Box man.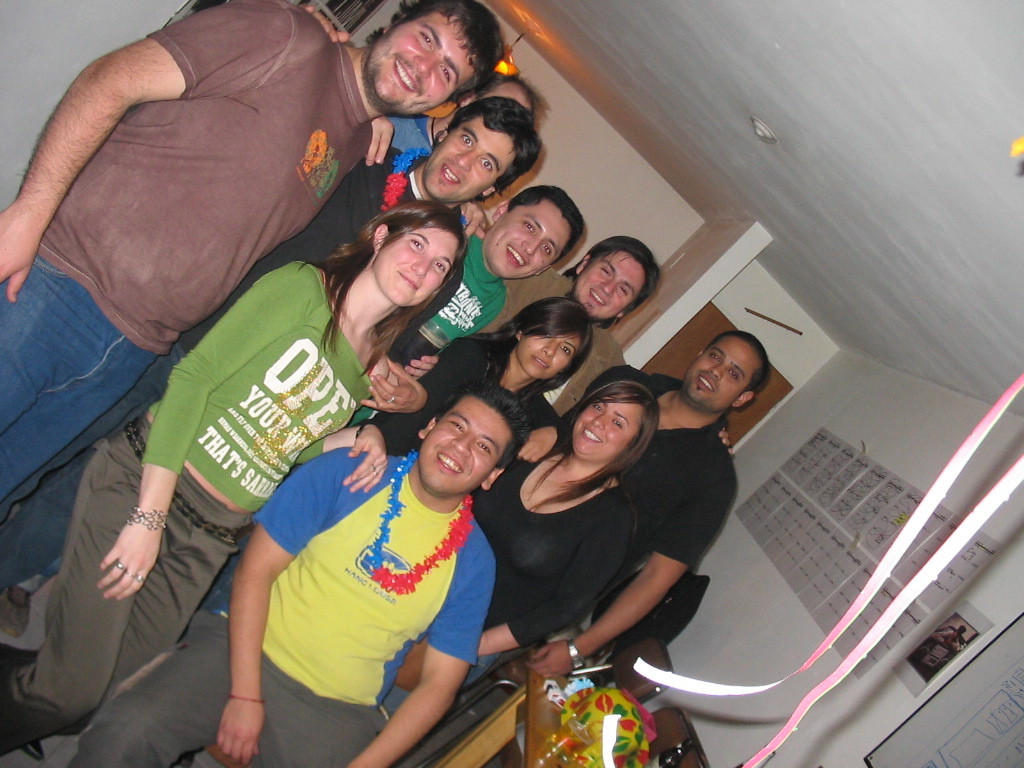
select_region(545, 330, 774, 677).
